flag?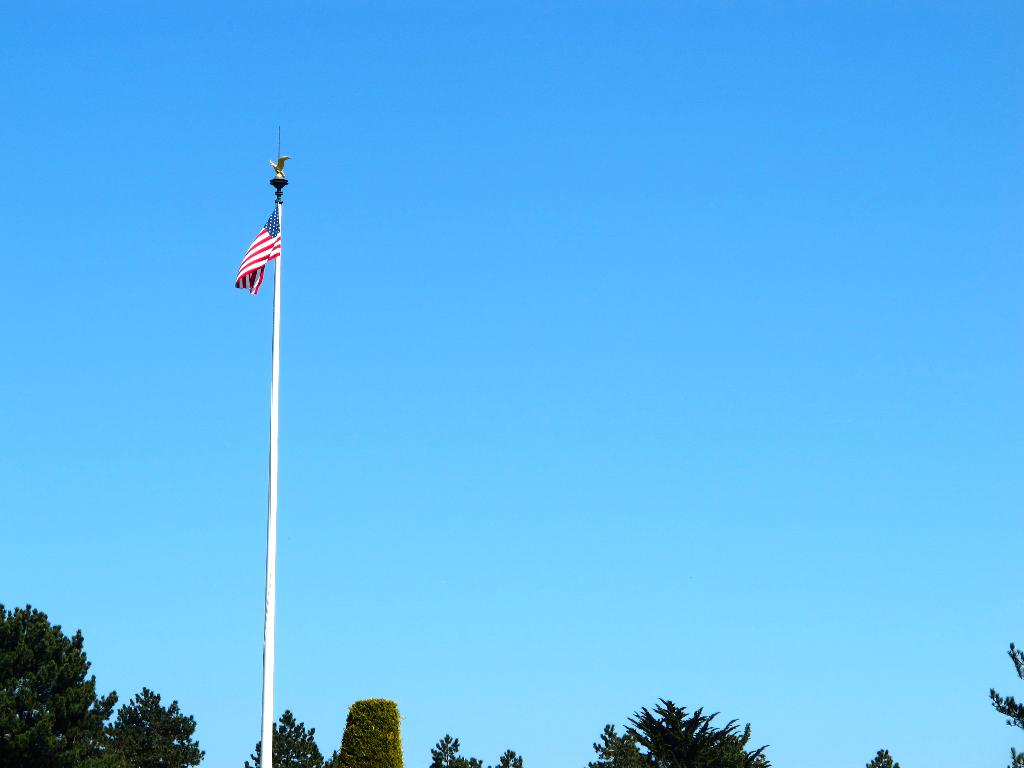
region(218, 182, 286, 301)
